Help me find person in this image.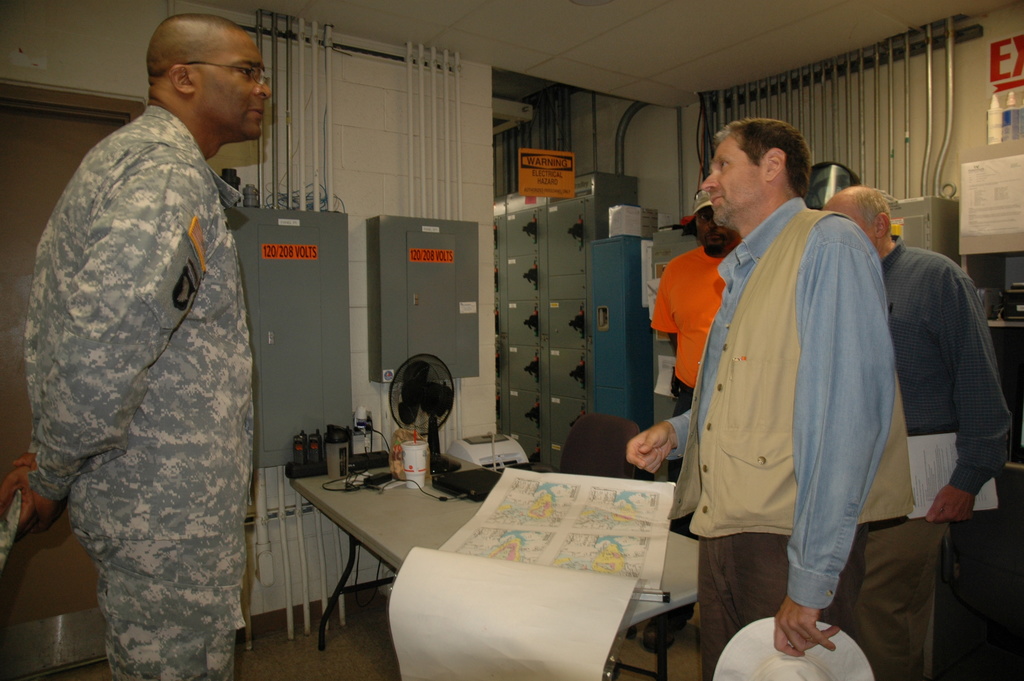
Found it: 642:191:739:659.
